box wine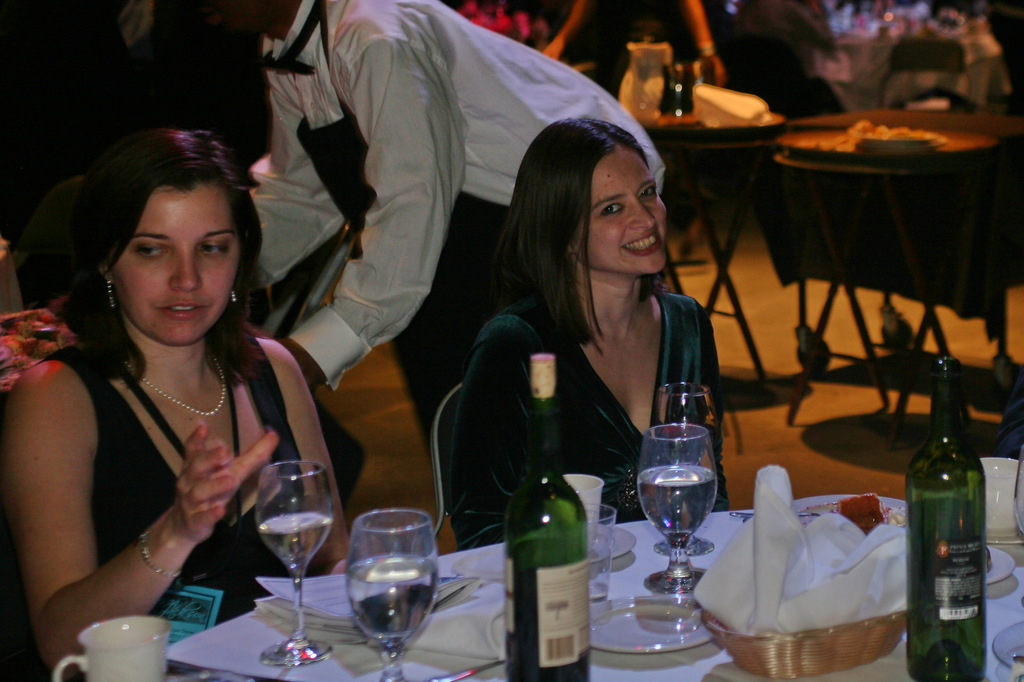
rect(497, 348, 588, 681)
